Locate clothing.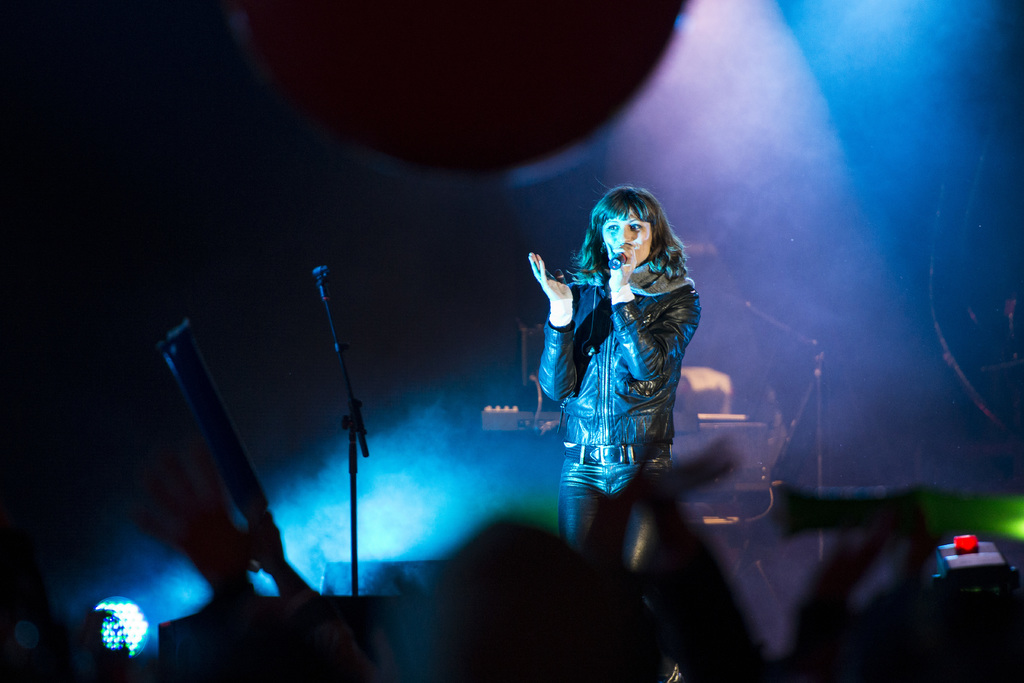
Bounding box: <box>538,252,705,557</box>.
